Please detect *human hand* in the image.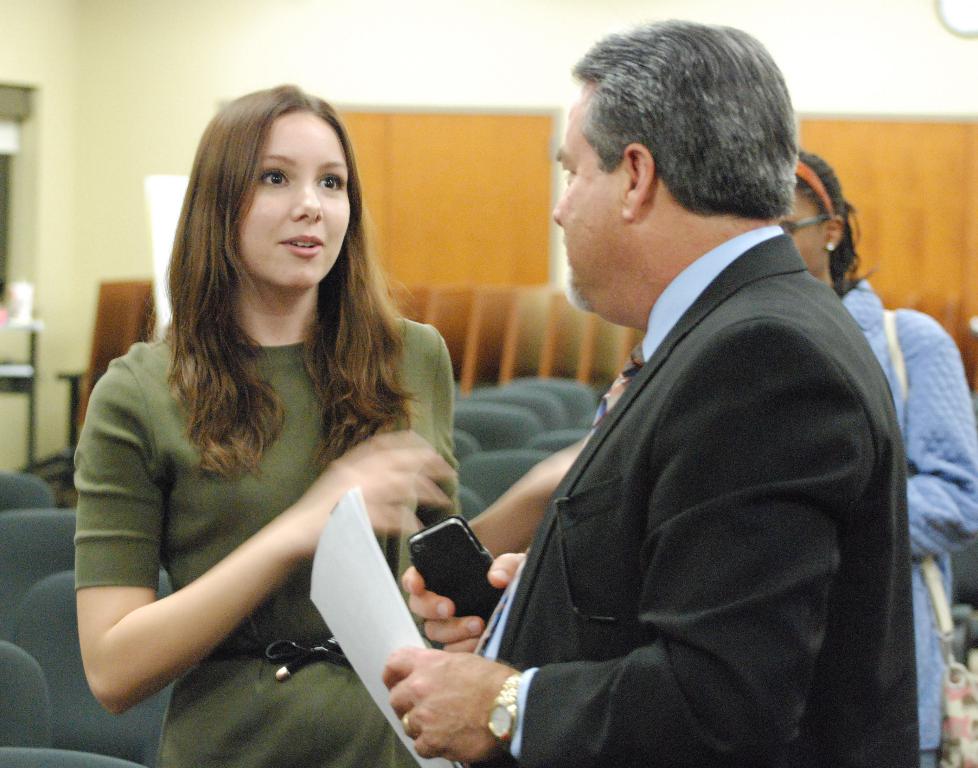
box(397, 553, 529, 655).
